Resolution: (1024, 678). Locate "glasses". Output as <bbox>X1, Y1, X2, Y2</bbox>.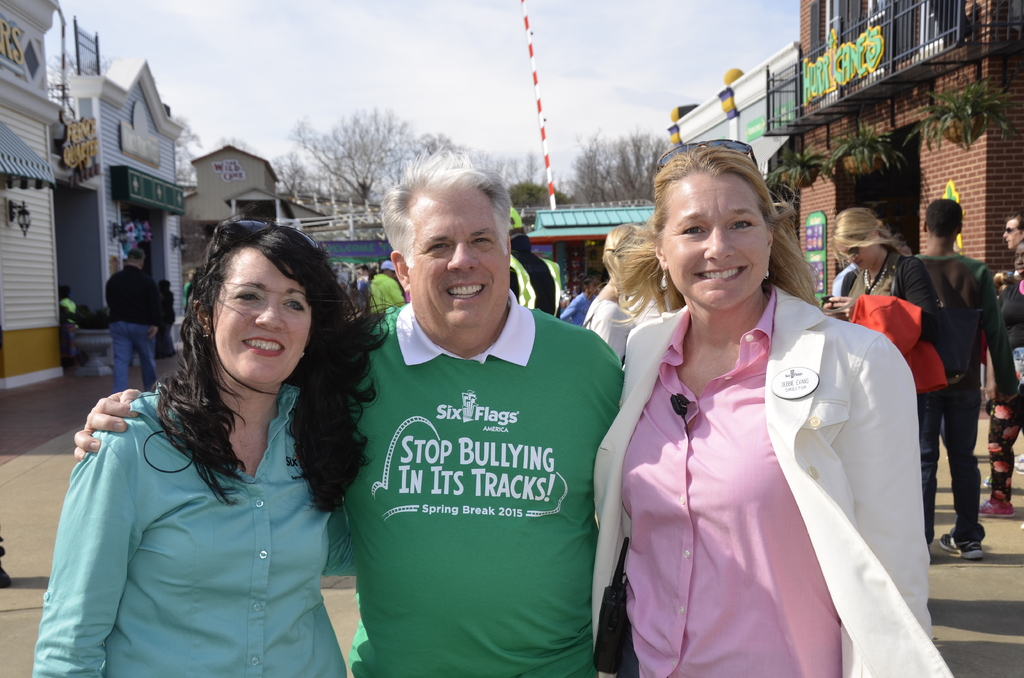
<bbox>651, 134, 771, 180</bbox>.
